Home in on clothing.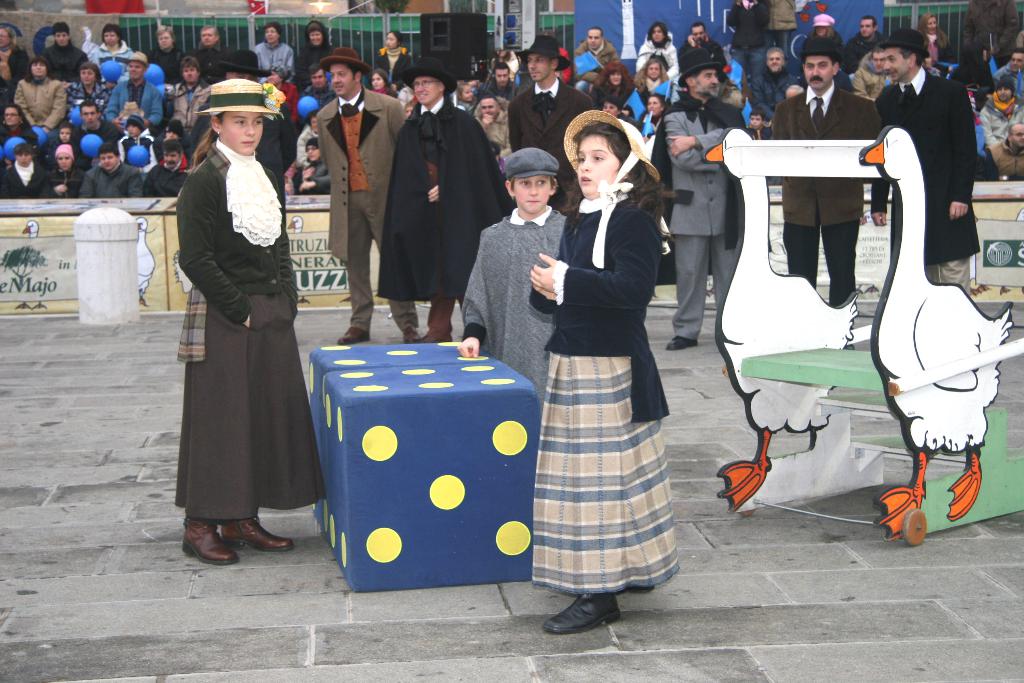
Homed in at box(748, 72, 788, 110).
